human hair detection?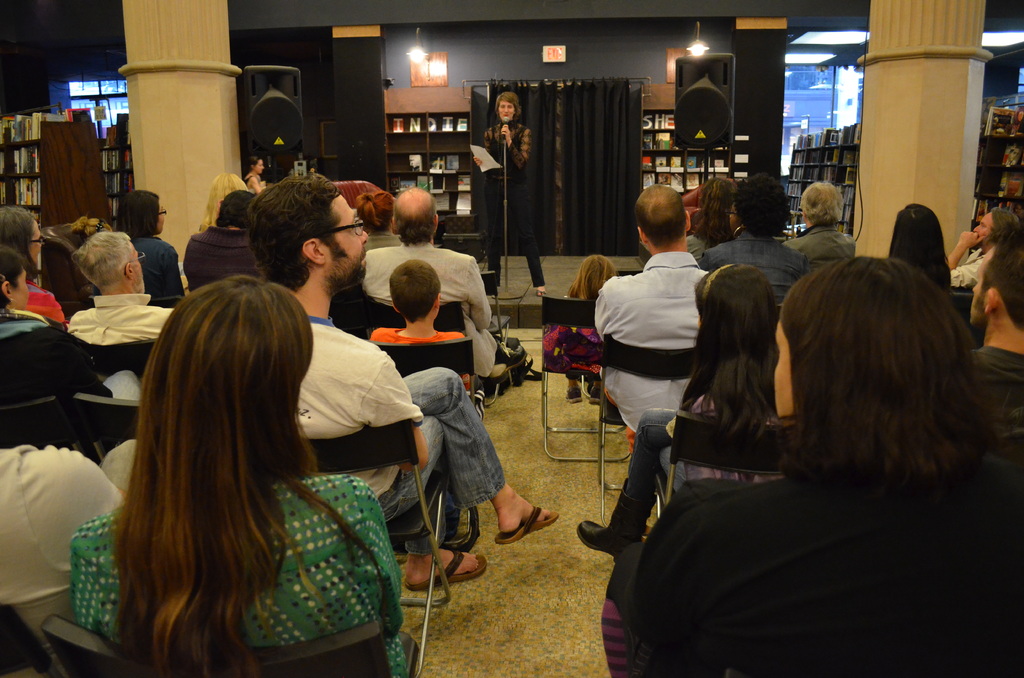
bbox=[0, 246, 27, 307]
